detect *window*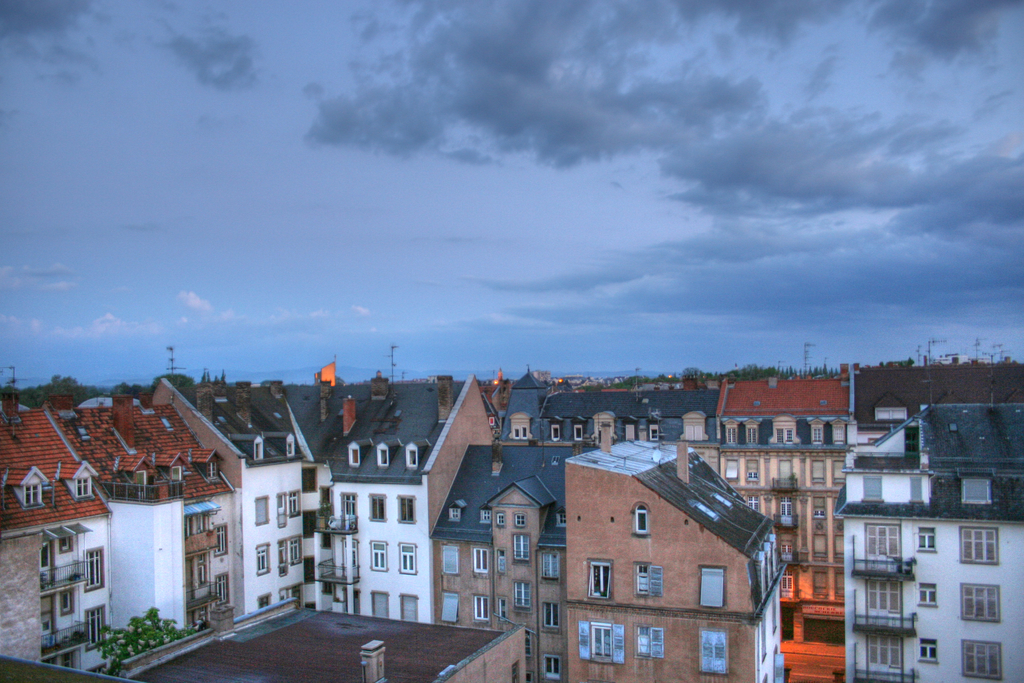
select_region(289, 539, 299, 562)
